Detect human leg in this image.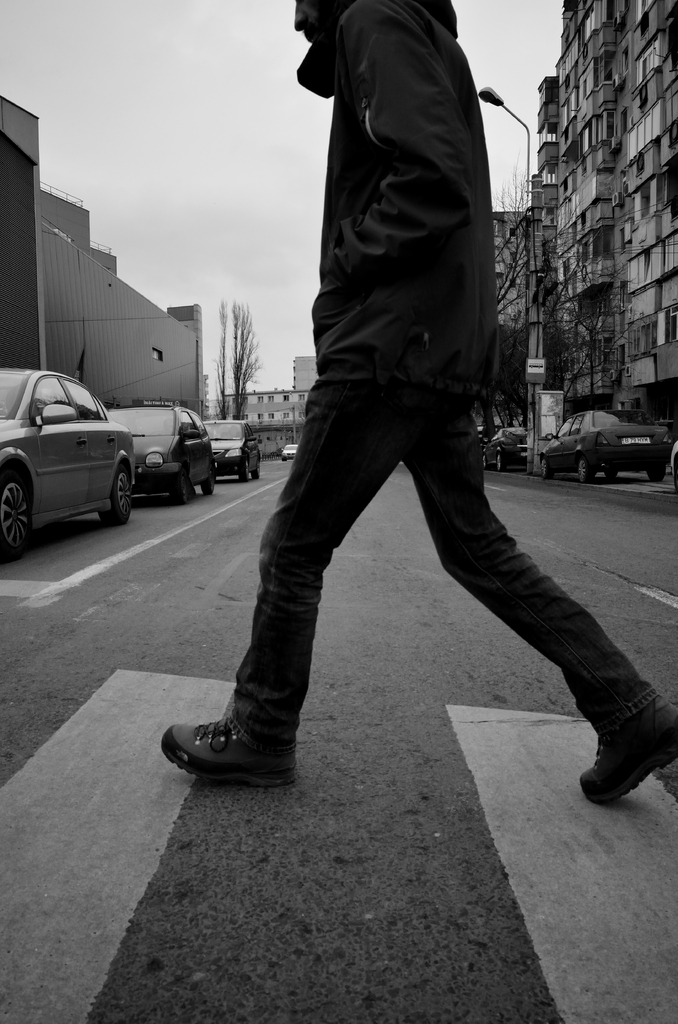
Detection: (x1=398, y1=285, x2=677, y2=807).
